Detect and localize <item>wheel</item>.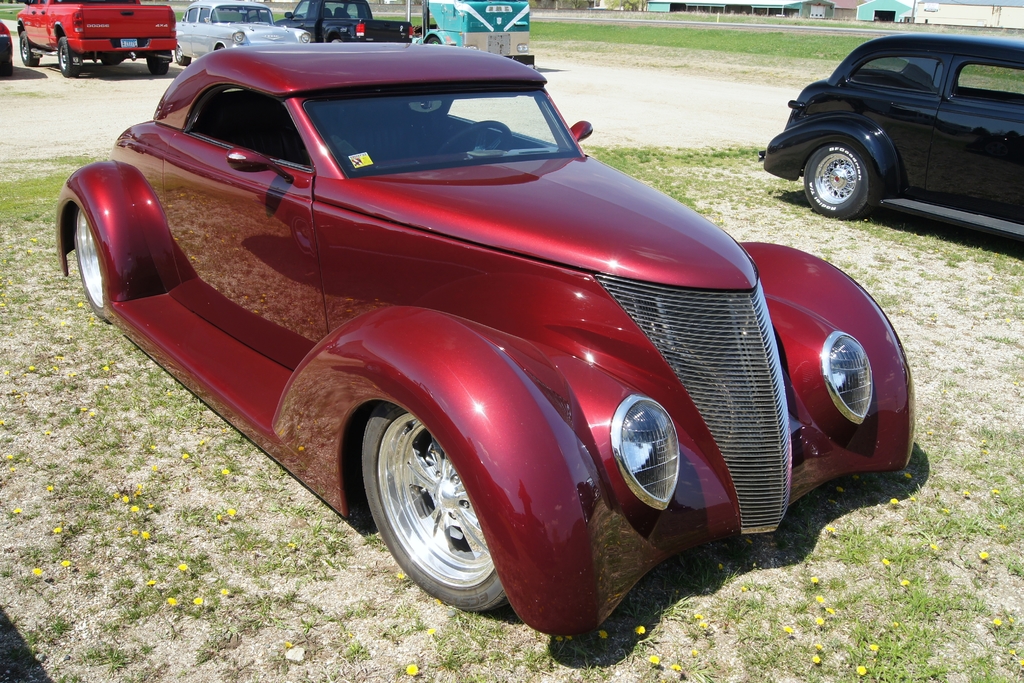
Localized at 806/142/873/219.
